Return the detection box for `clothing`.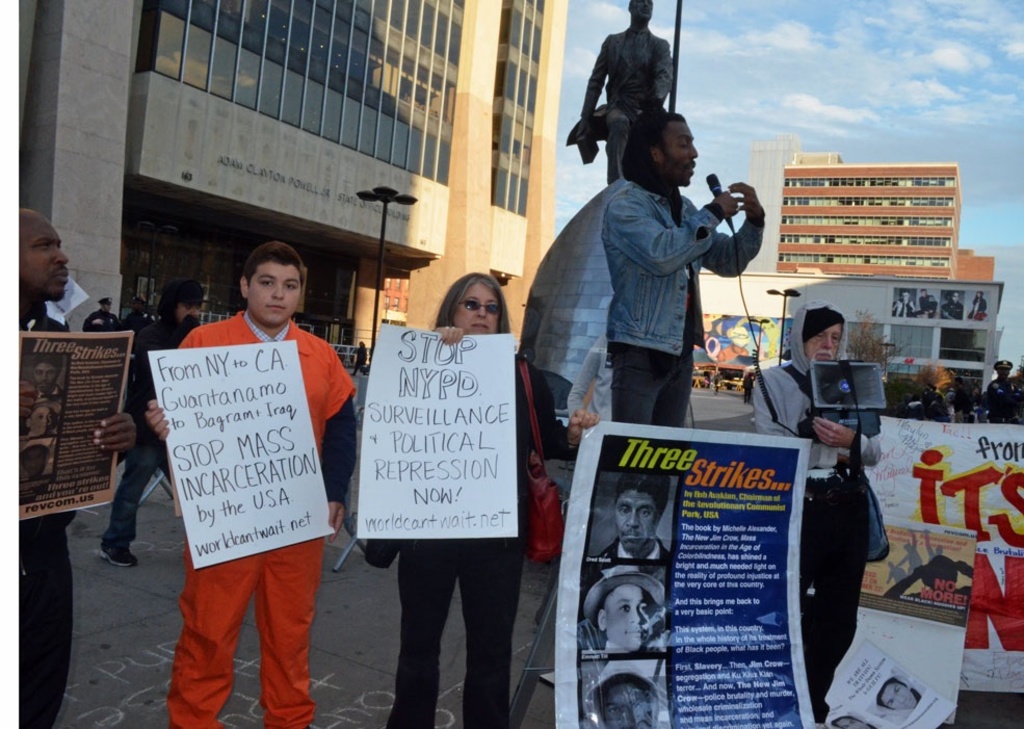
375:358:540:728.
